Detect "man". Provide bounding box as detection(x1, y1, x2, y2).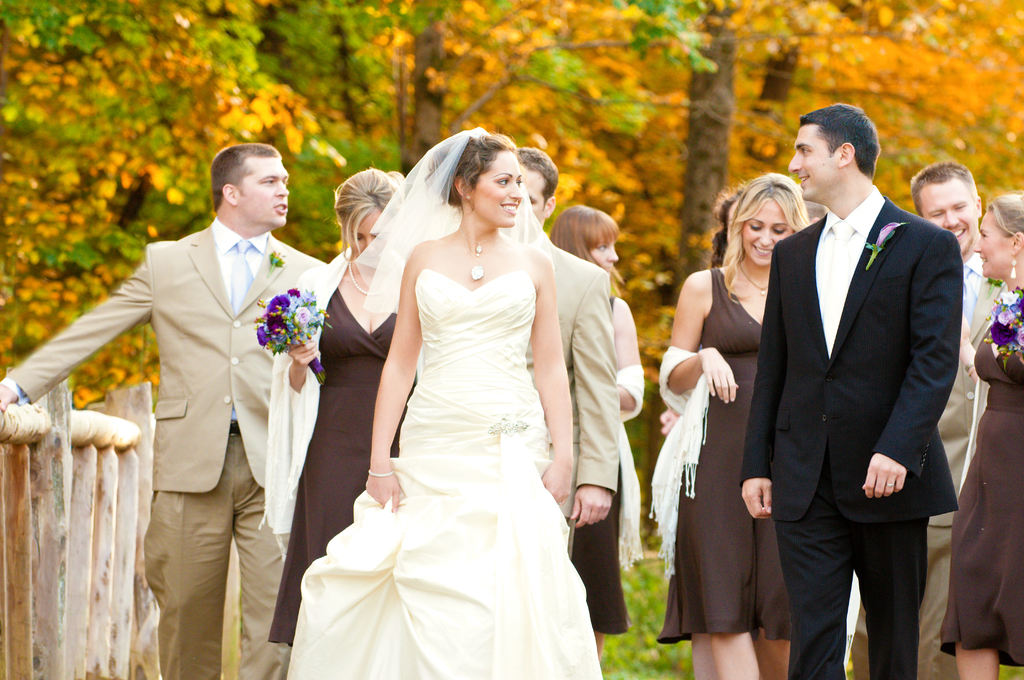
detection(737, 100, 960, 679).
